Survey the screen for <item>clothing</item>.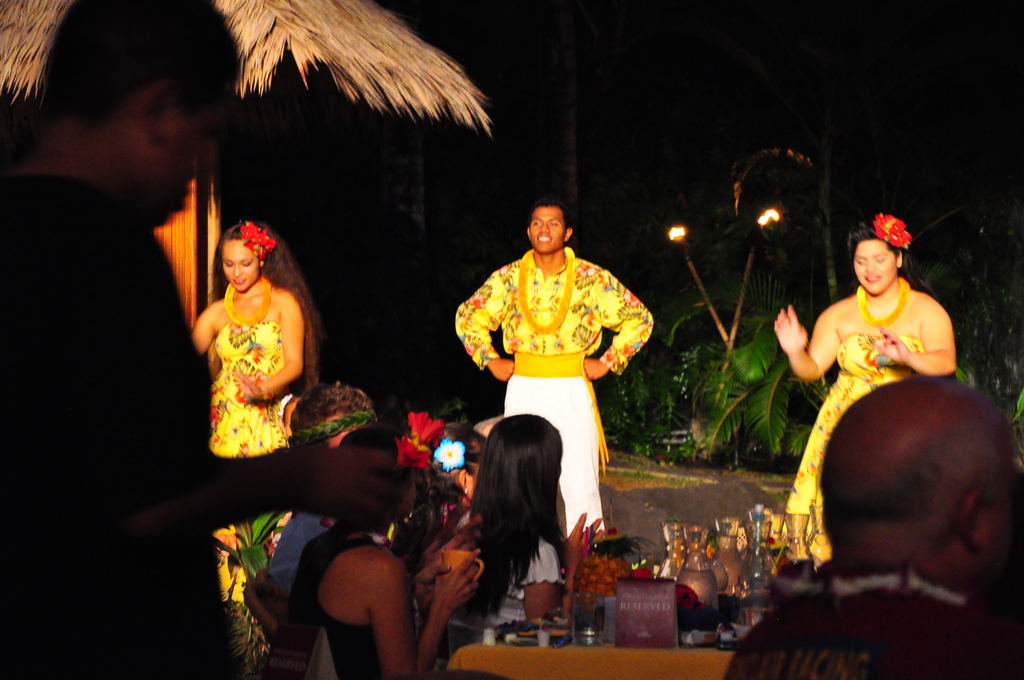
Survey found: (268, 508, 340, 590).
